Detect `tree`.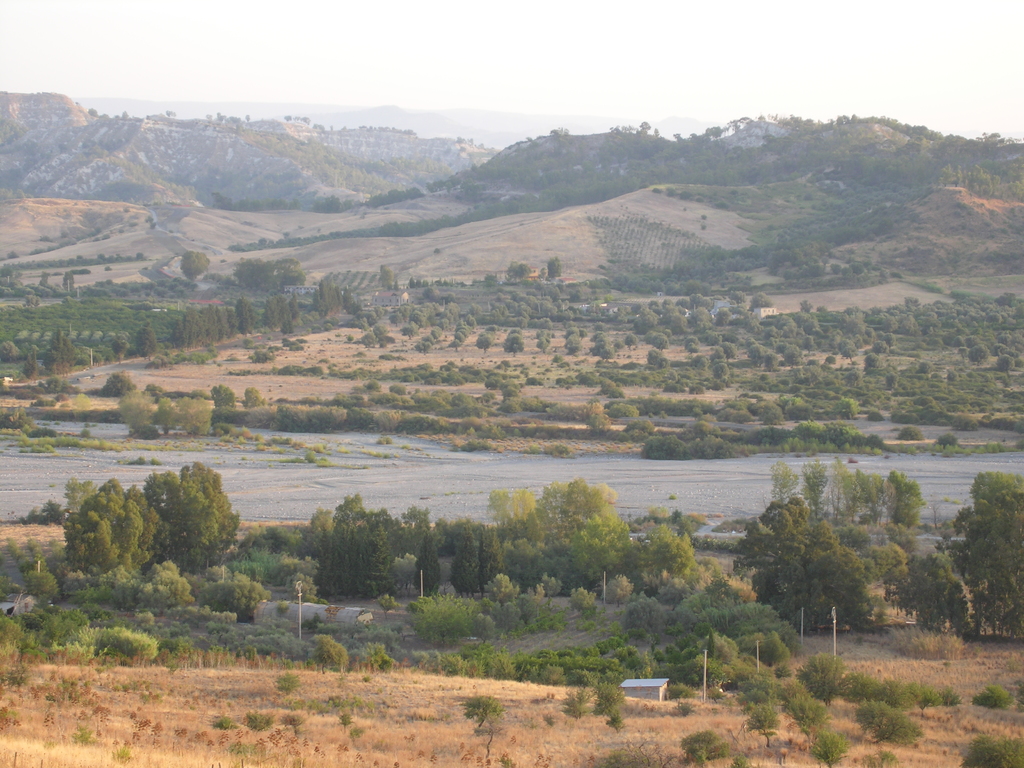
Detected at 767, 461, 799, 500.
